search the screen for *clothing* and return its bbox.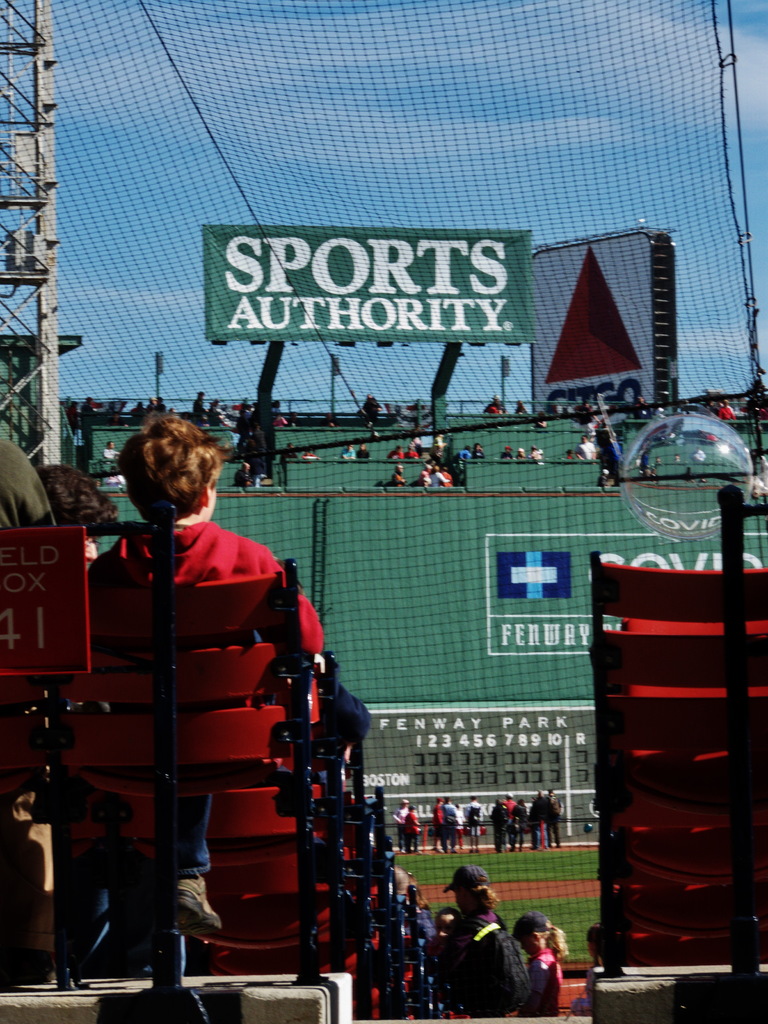
Found: rect(340, 444, 357, 461).
